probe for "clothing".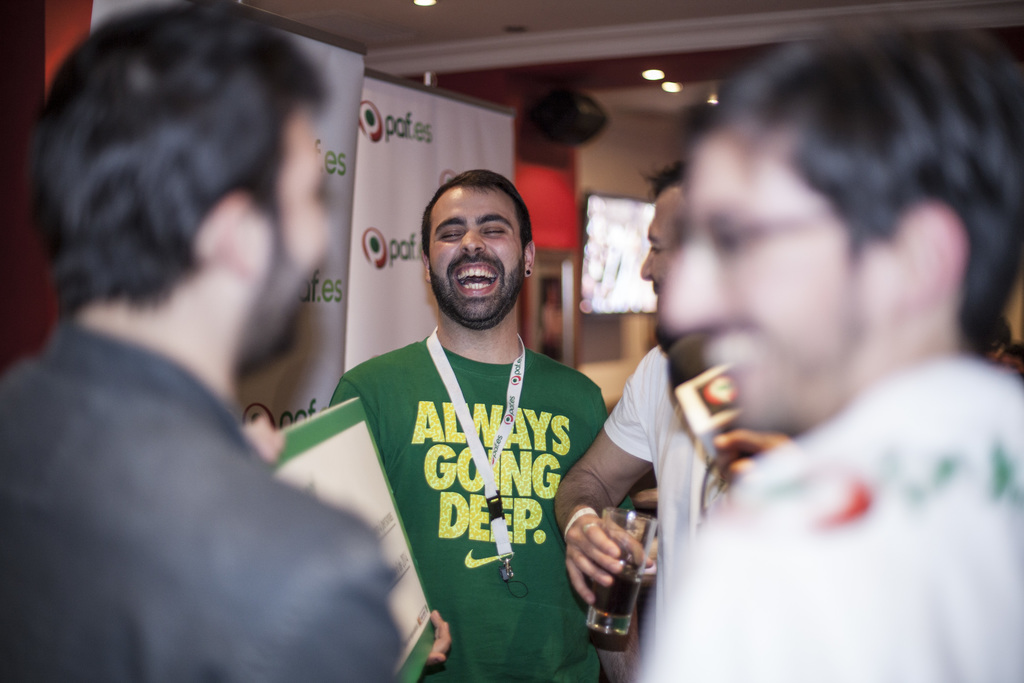
Probe result: <box>643,357,1023,682</box>.
